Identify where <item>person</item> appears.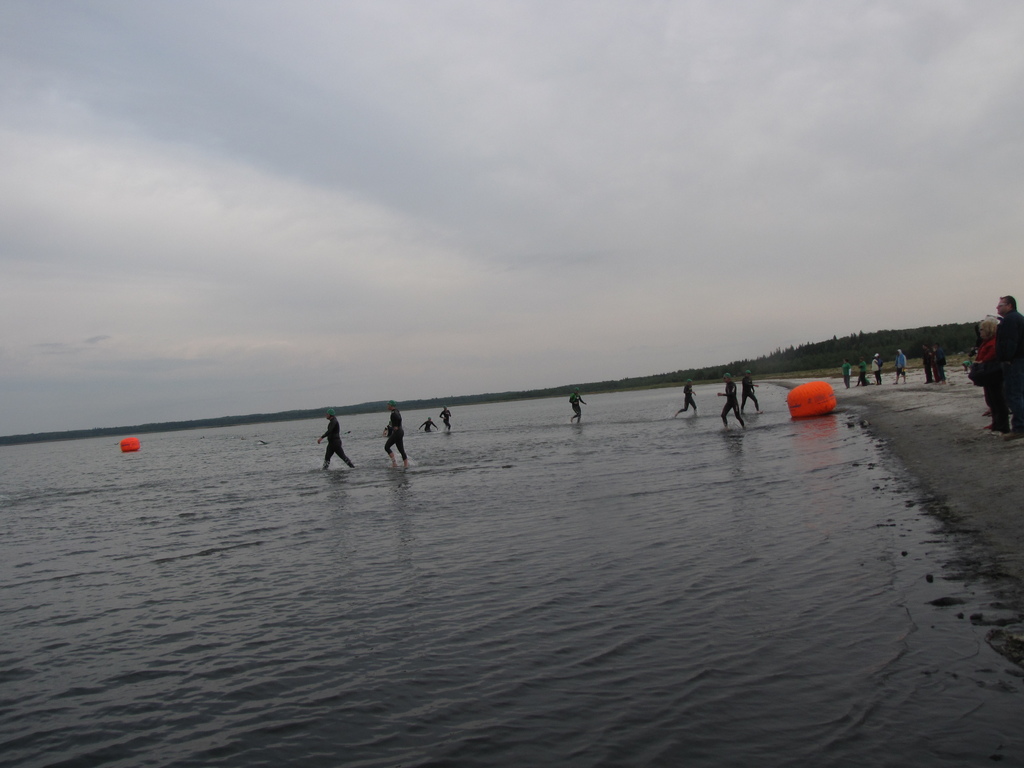
Appears at region(717, 376, 747, 431).
